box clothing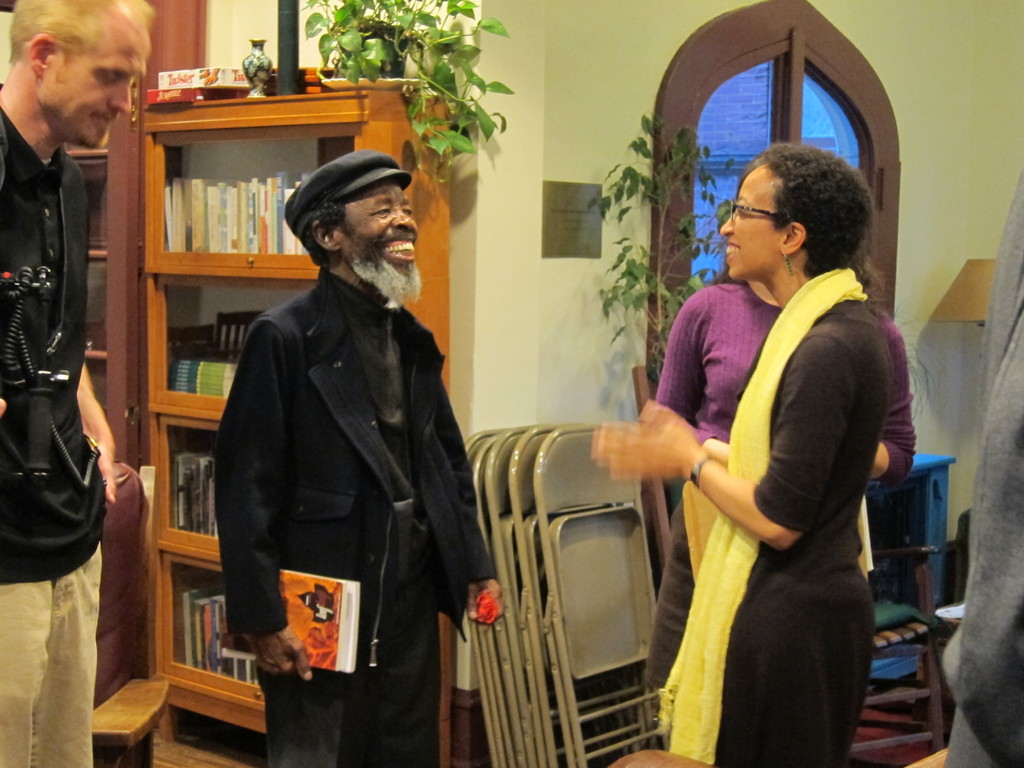
box=[650, 271, 923, 724]
